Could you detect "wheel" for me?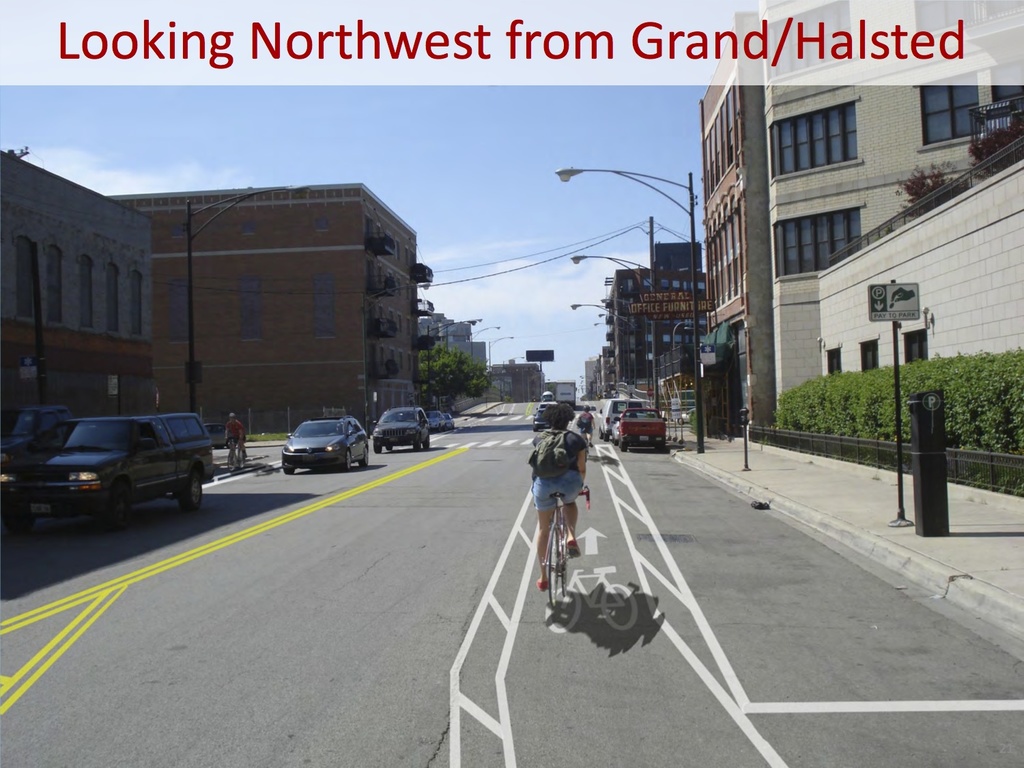
Detection result: l=558, t=535, r=569, b=597.
